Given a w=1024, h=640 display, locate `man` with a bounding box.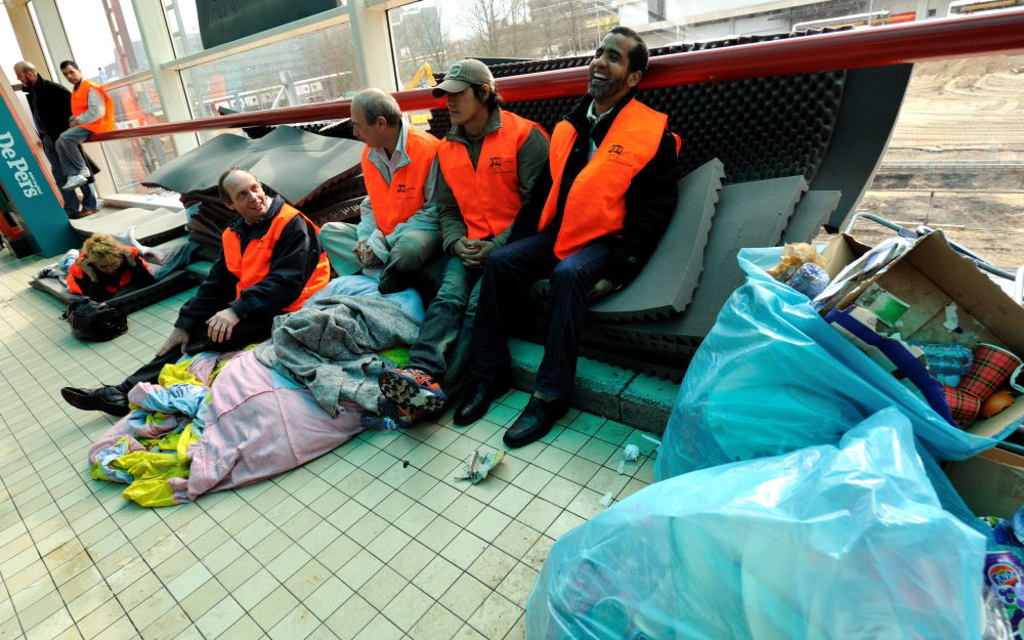
Located: [left=370, top=61, right=555, bottom=425].
